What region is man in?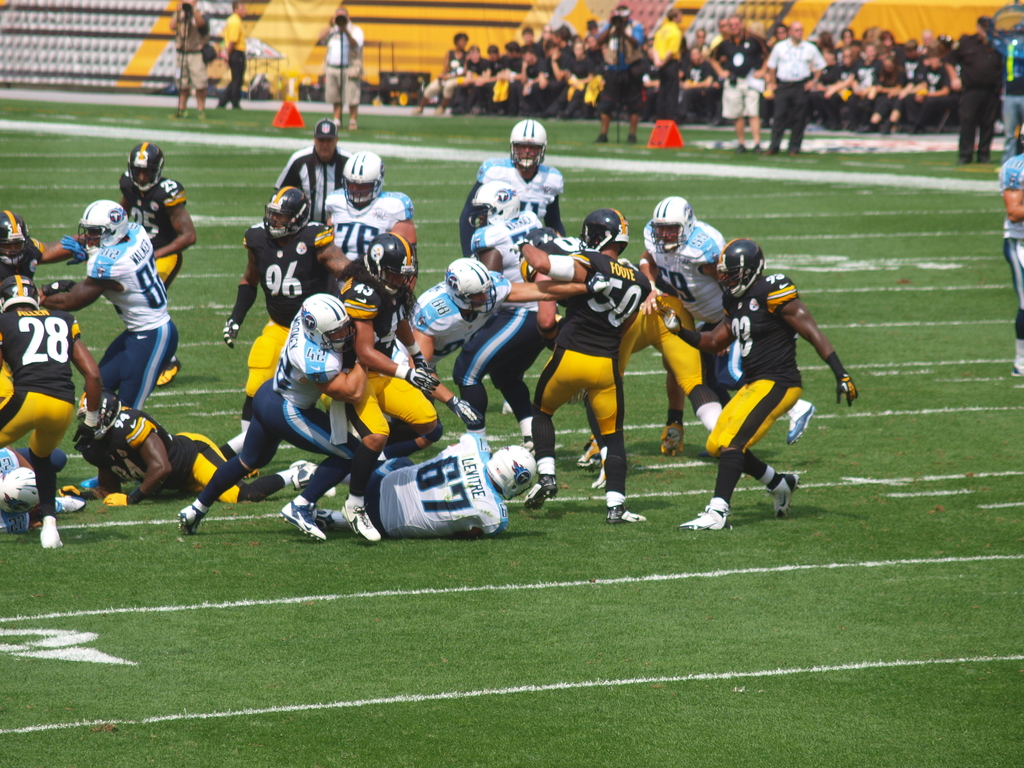
box(764, 17, 831, 156).
